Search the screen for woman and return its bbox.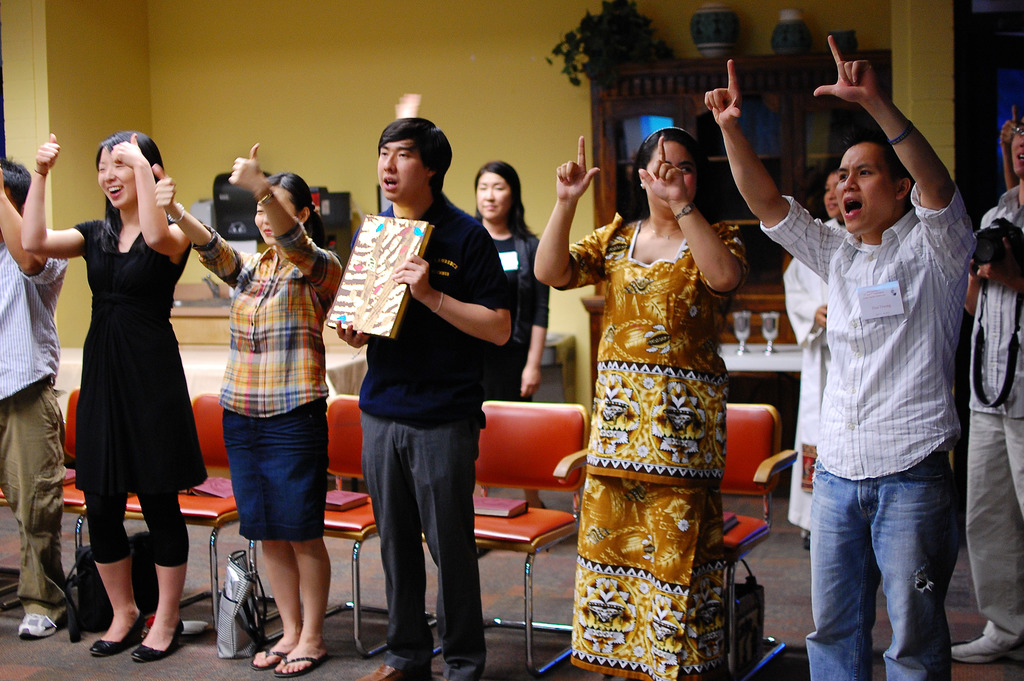
Found: [left=155, top=140, right=349, bottom=680].
